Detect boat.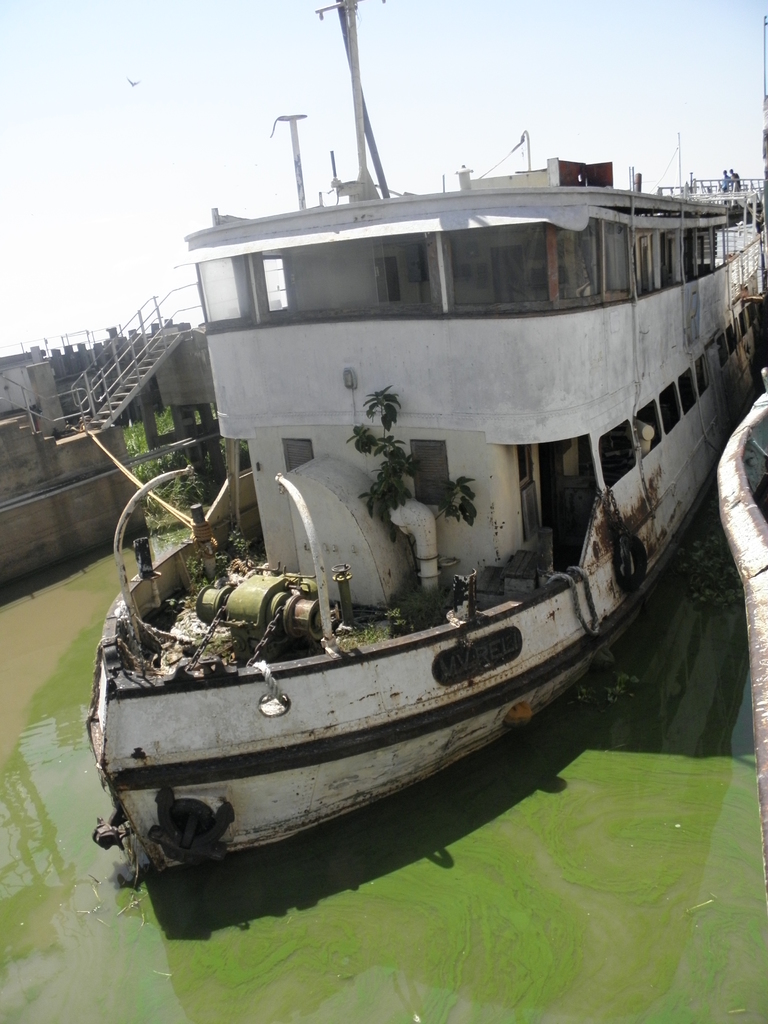
Detected at rect(68, 0, 767, 863).
